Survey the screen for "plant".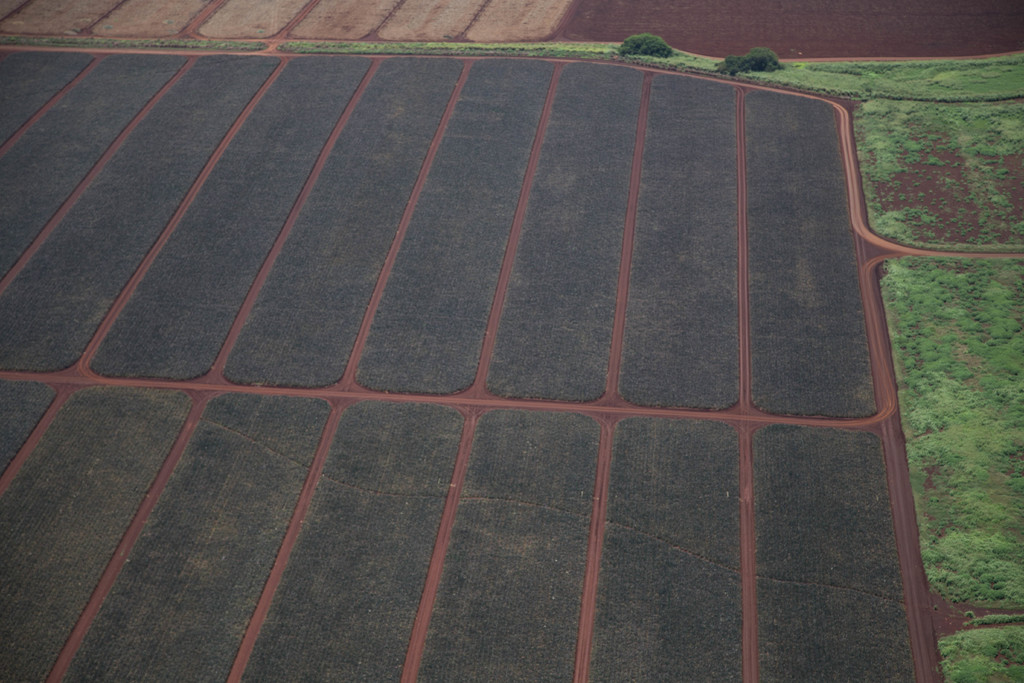
Survey found: bbox=[611, 29, 681, 60].
